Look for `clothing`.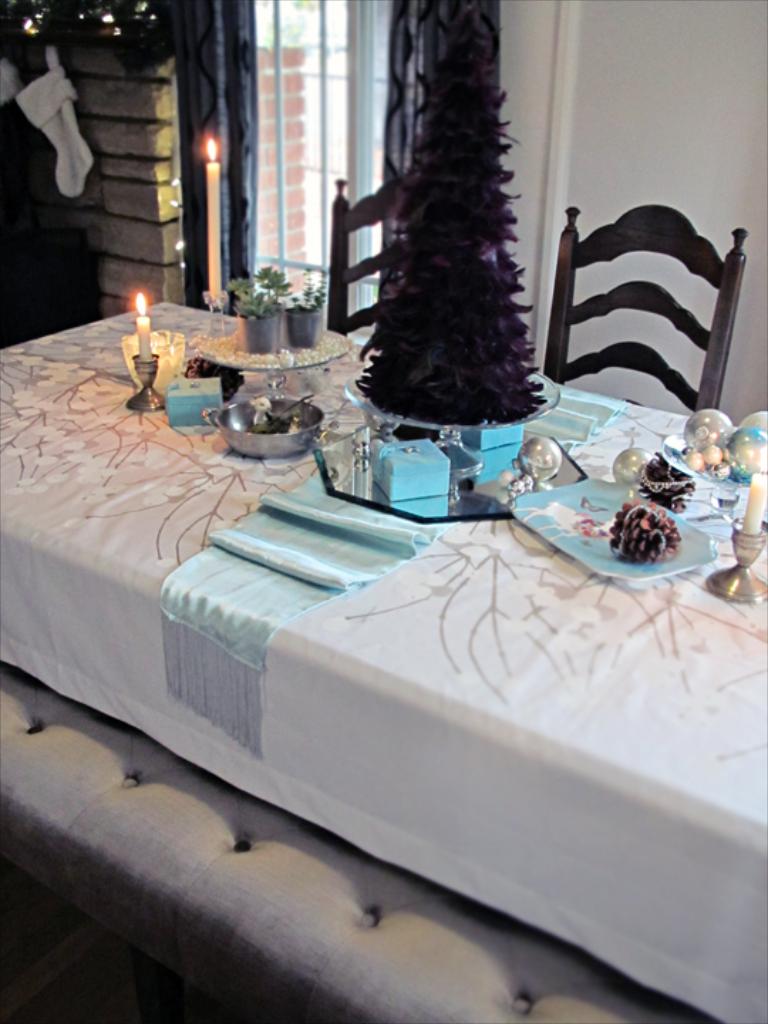
Found: select_region(11, 57, 101, 201).
